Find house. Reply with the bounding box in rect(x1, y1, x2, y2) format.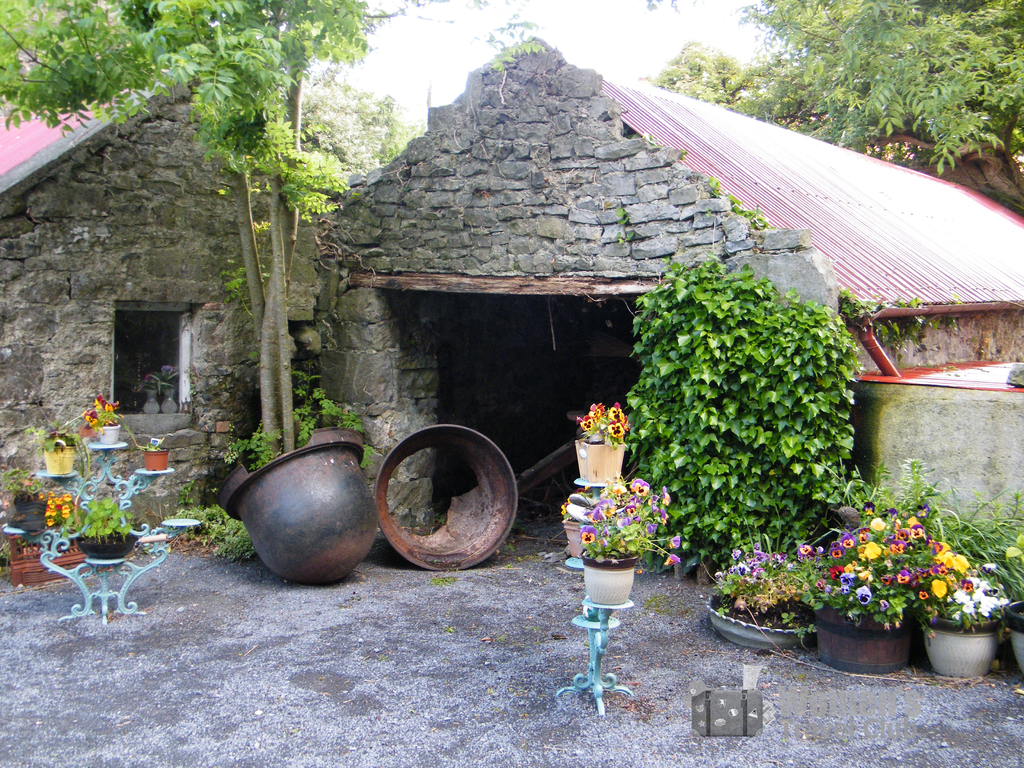
rect(0, 65, 321, 569).
